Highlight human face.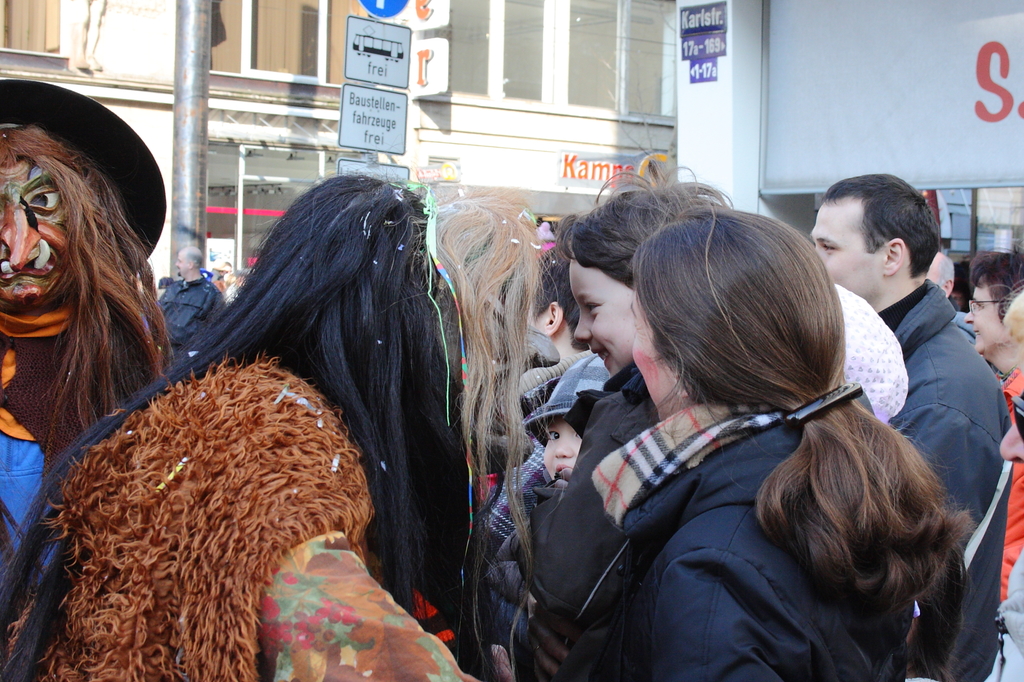
Highlighted region: <bbox>964, 287, 1002, 354</bbox>.
